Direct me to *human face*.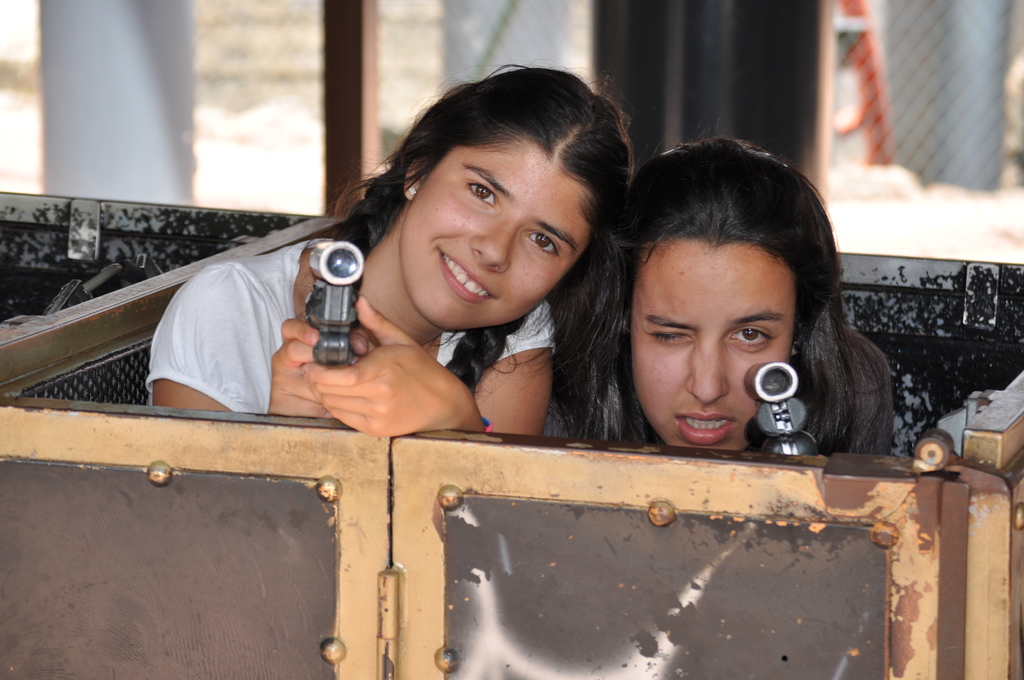
Direction: <region>403, 134, 591, 335</region>.
